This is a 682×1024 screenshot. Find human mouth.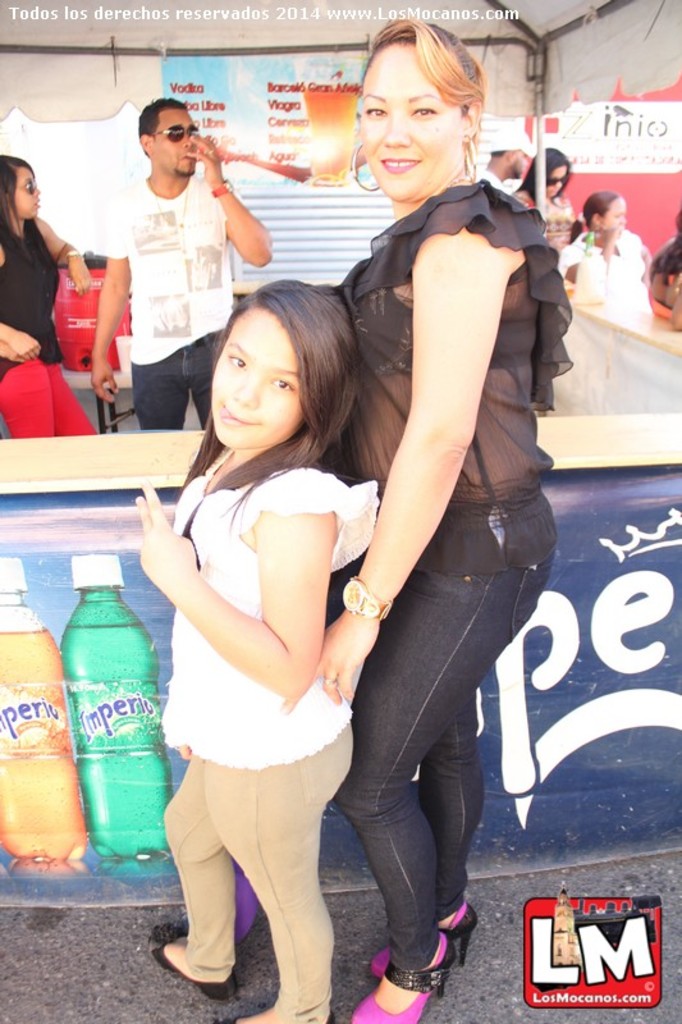
Bounding box: box=[215, 403, 264, 428].
